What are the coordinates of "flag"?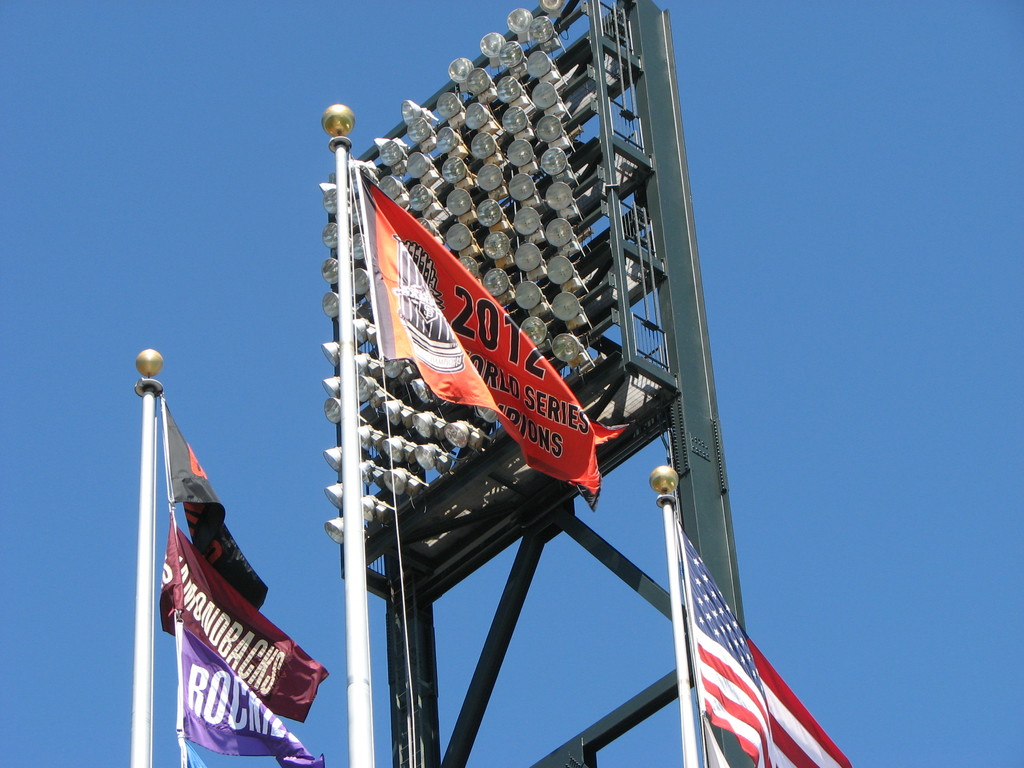
box(163, 506, 332, 728).
